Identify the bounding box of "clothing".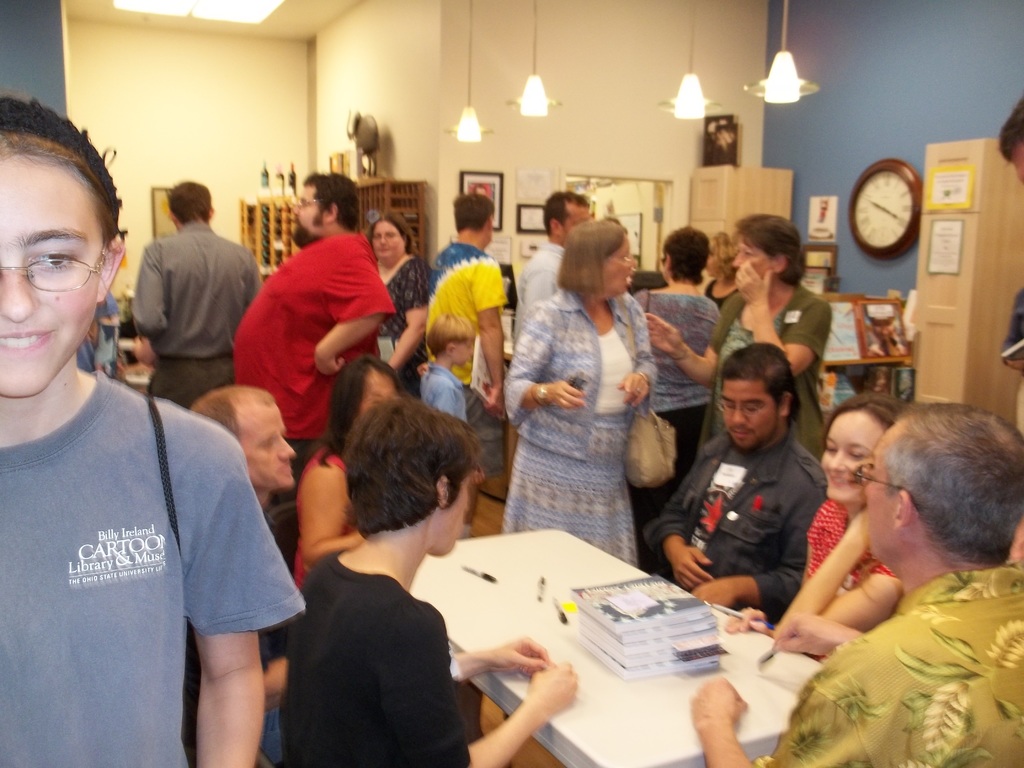
left=422, top=372, right=471, bottom=421.
